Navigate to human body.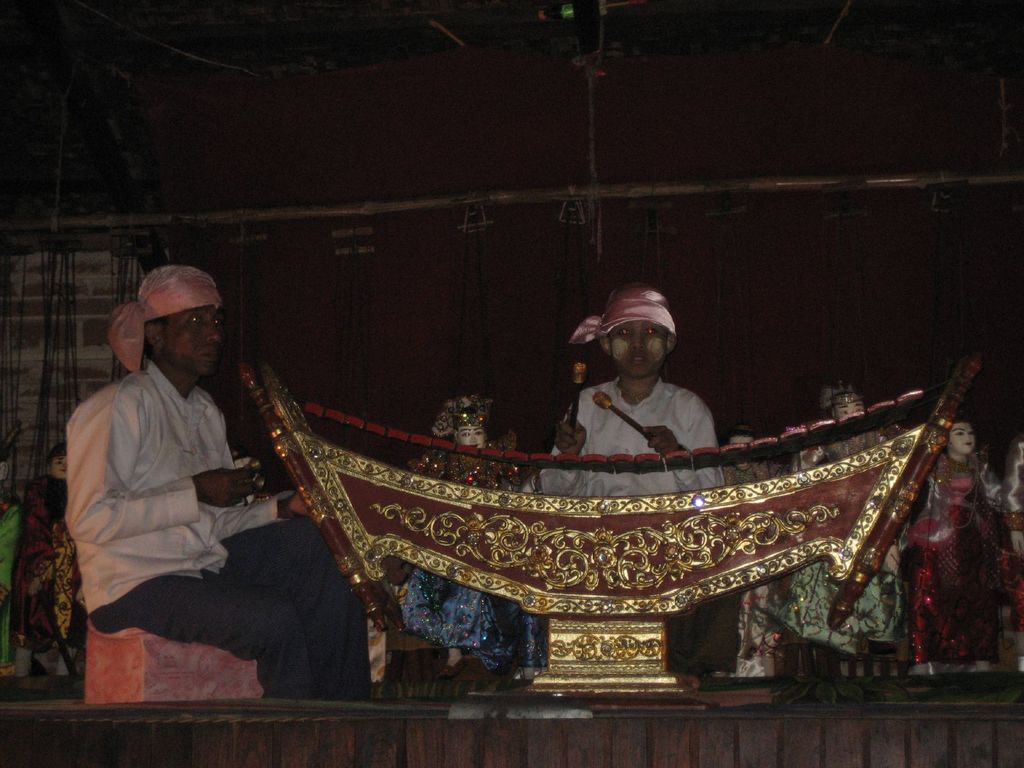
Navigation target: Rect(18, 444, 88, 676).
